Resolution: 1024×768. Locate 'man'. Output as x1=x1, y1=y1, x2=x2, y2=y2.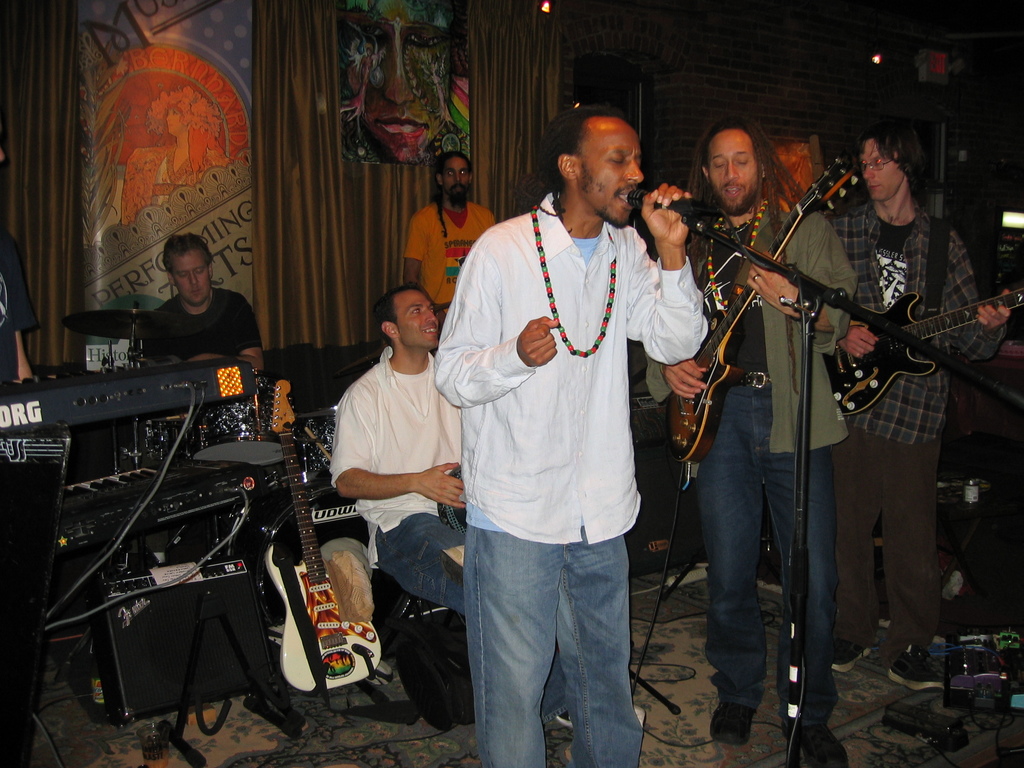
x1=333, y1=280, x2=583, y2=739.
